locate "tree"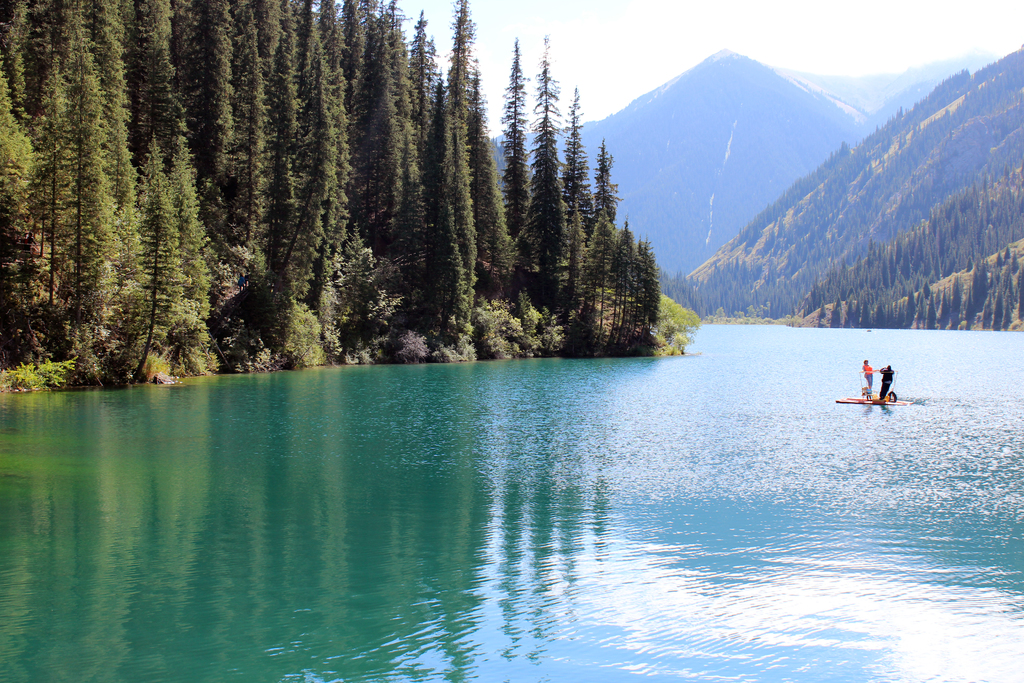
pyautogui.locateOnScreen(275, 48, 335, 309)
